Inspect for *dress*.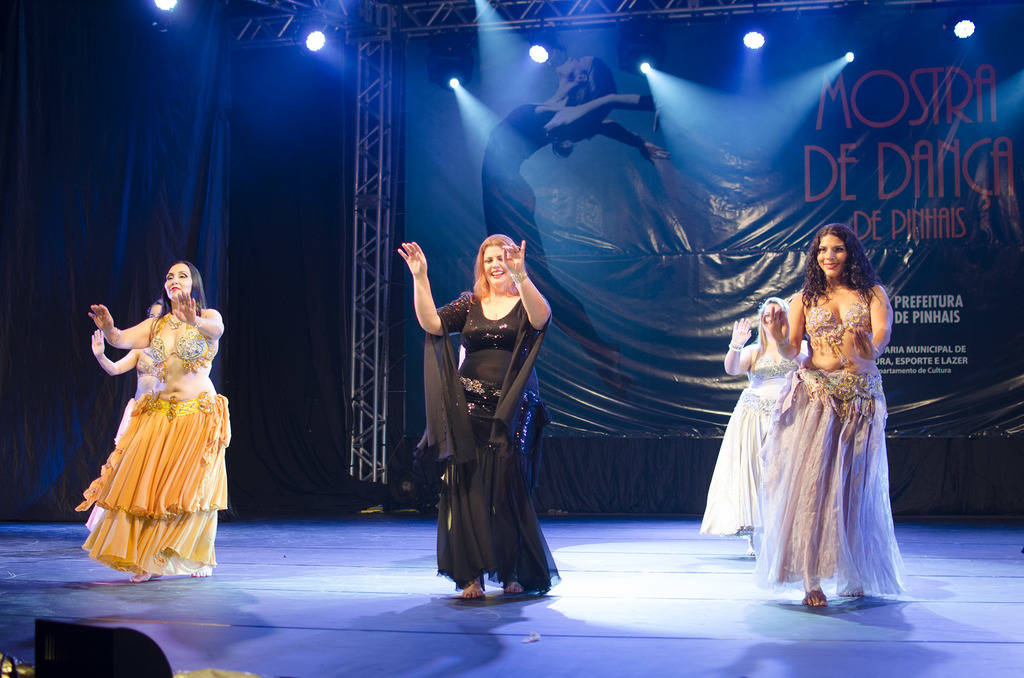
Inspection: detection(58, 310, 236, 577).
